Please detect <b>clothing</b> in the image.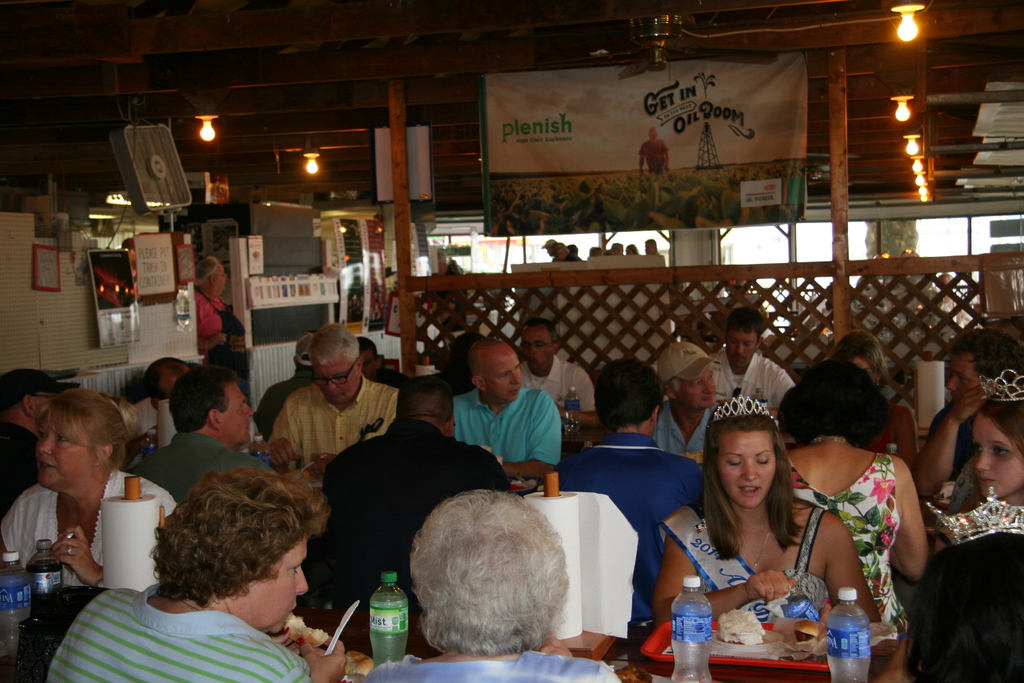
bbox=(0, 464, 182, 593).
